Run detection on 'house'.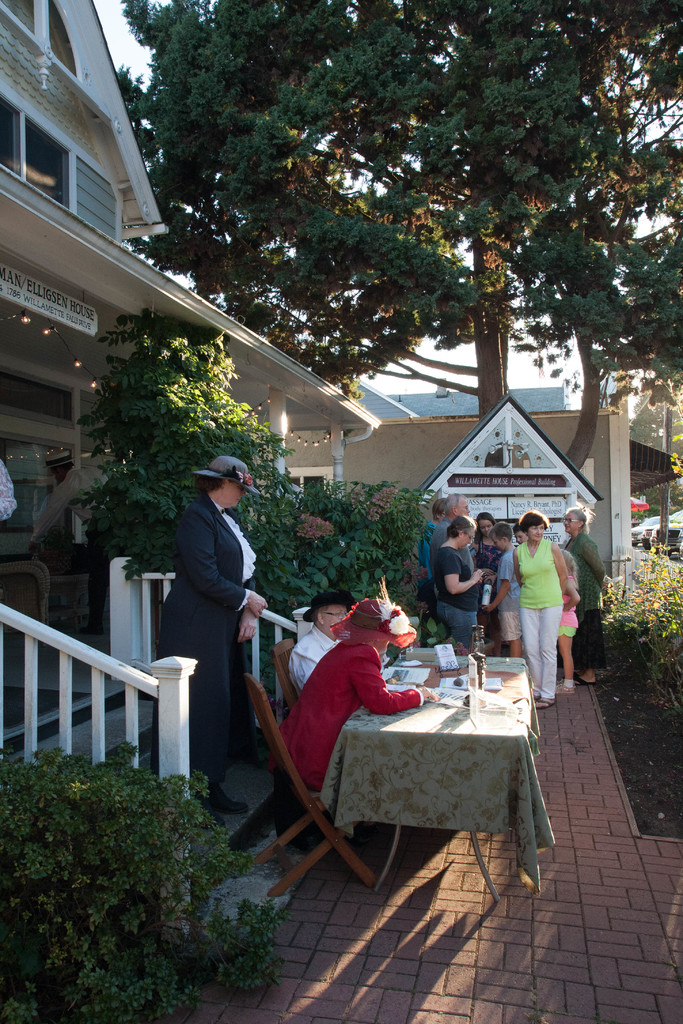
Result: 0:0:390:936.
